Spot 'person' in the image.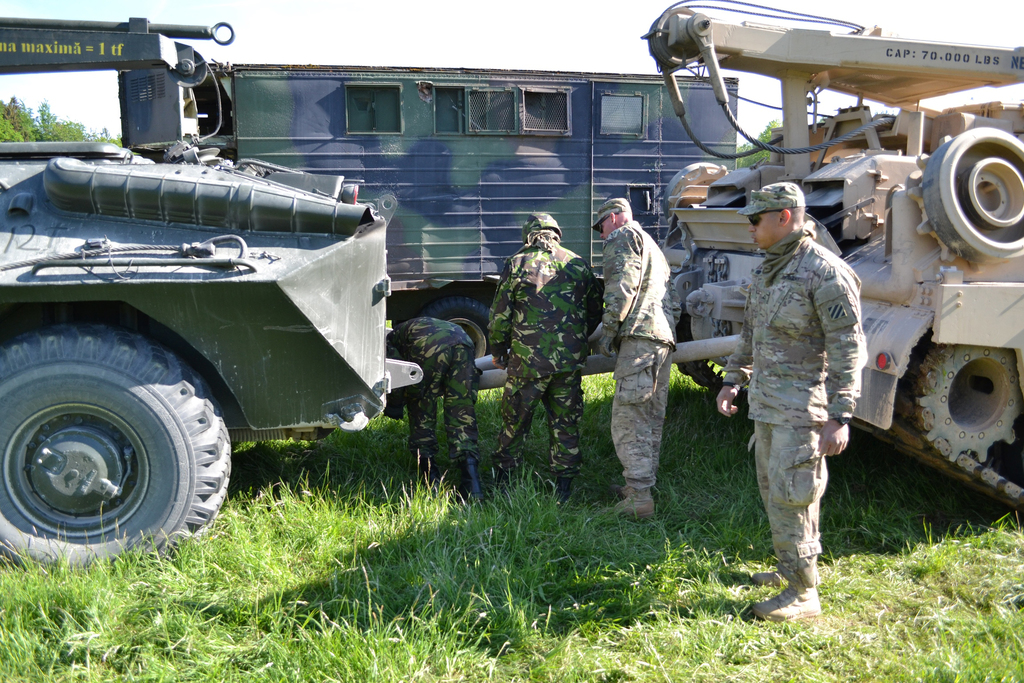
'person' found at (481, 214, 595, 499).
